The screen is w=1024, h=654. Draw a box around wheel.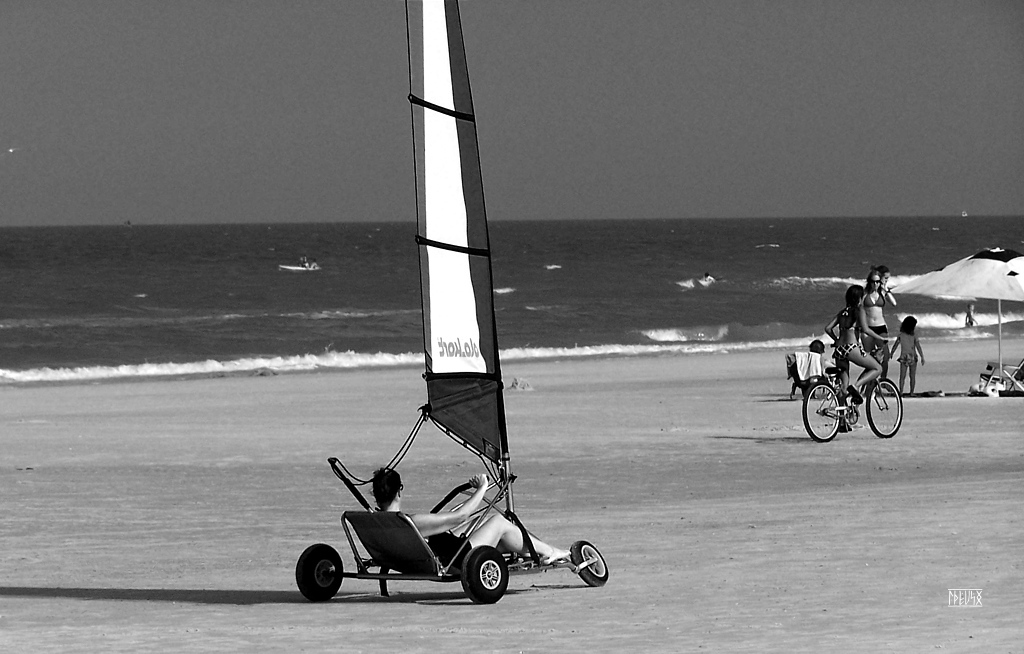
box=[796, 385, 837, 442].
